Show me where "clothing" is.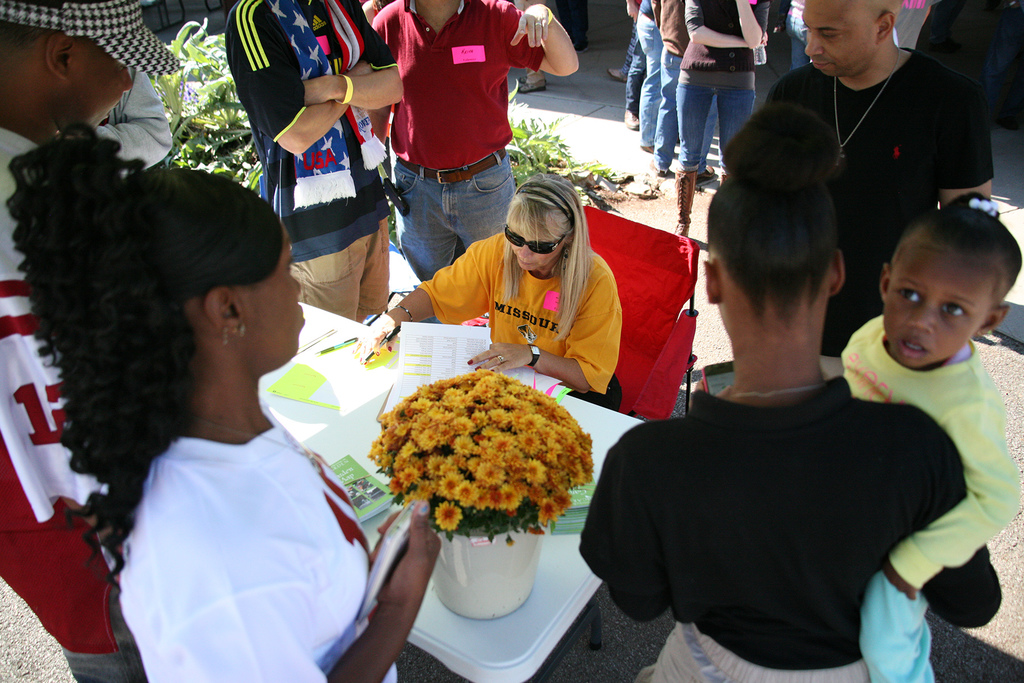
"clothing" is at rect(416, 233, 630, 420).
